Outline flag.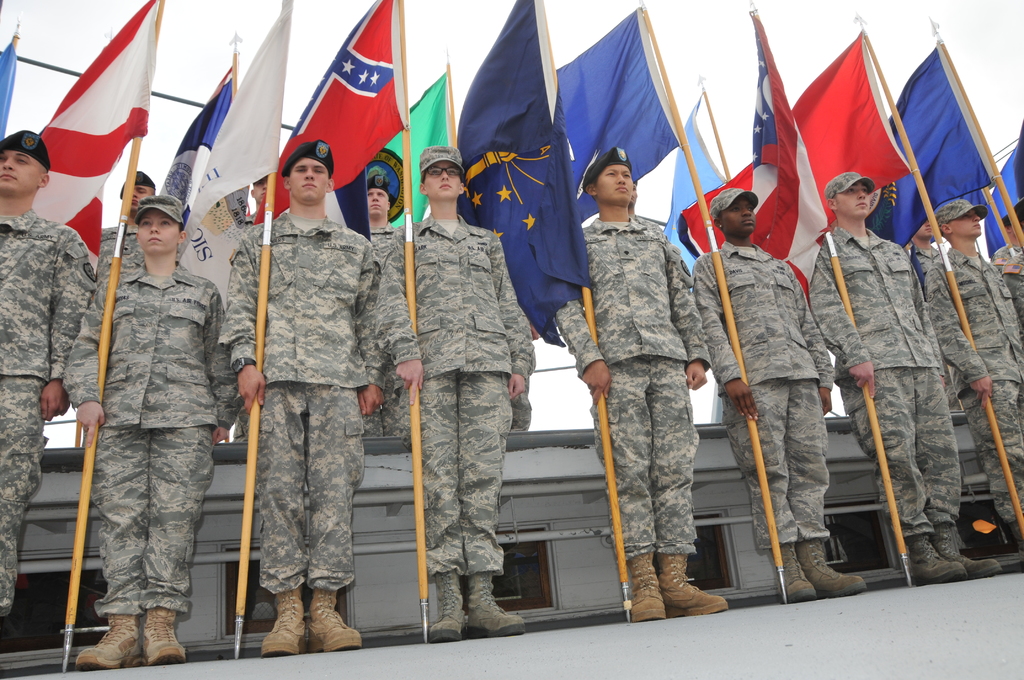
Outline: pyautogui.locateOnScreen(877, 47, 995, 247).
